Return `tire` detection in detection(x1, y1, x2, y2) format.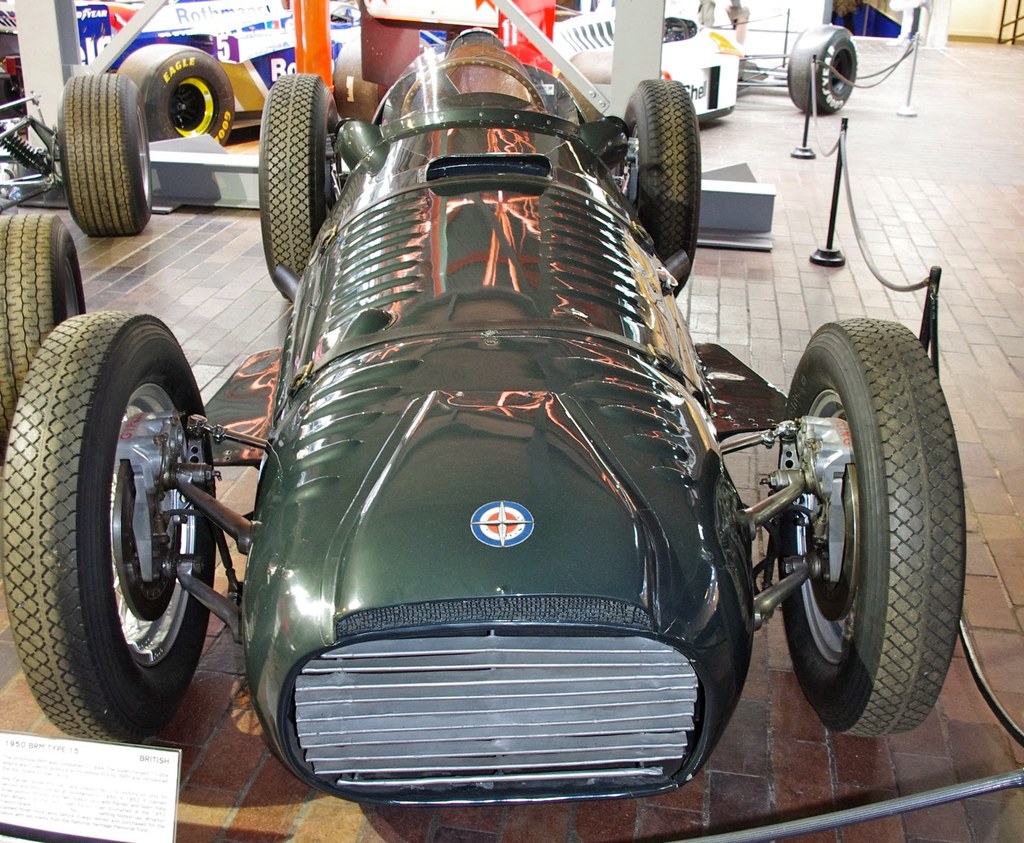
detection(3, 309, 216, 742).
